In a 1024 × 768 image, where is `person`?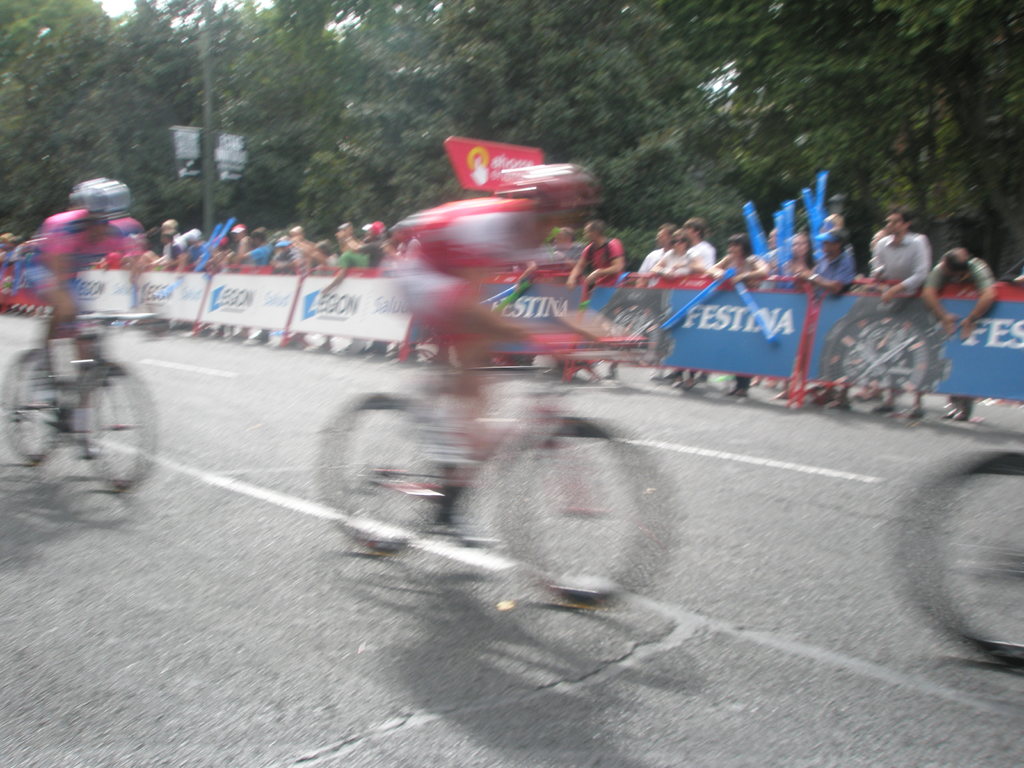
l=377, t=163, r=636, b=488.
